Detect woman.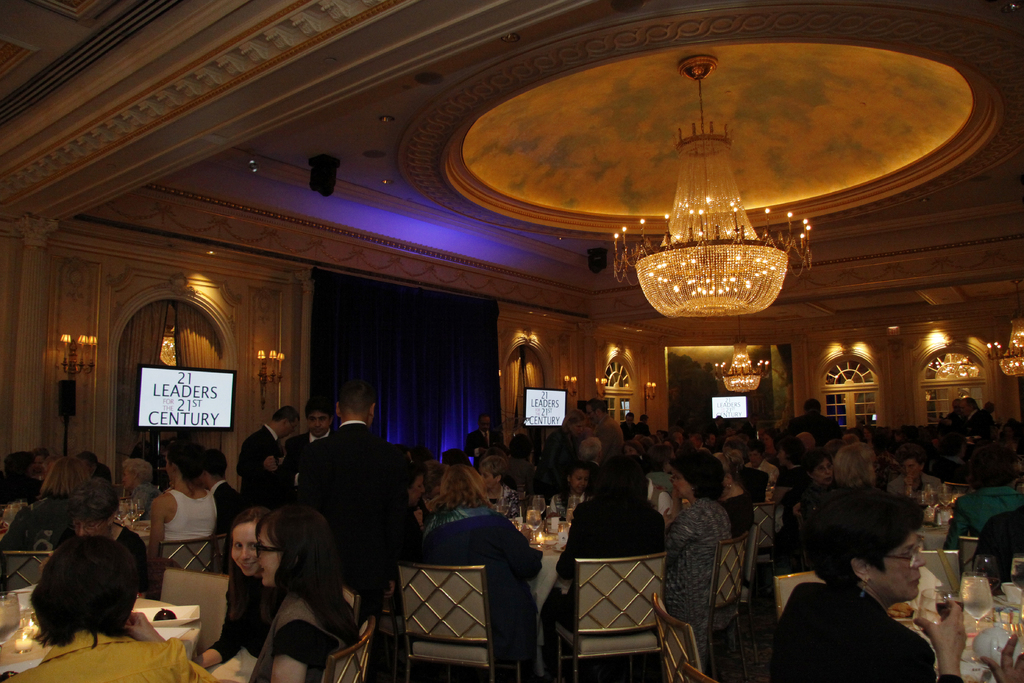
Detected at <box>888,437,950,508</box>.
